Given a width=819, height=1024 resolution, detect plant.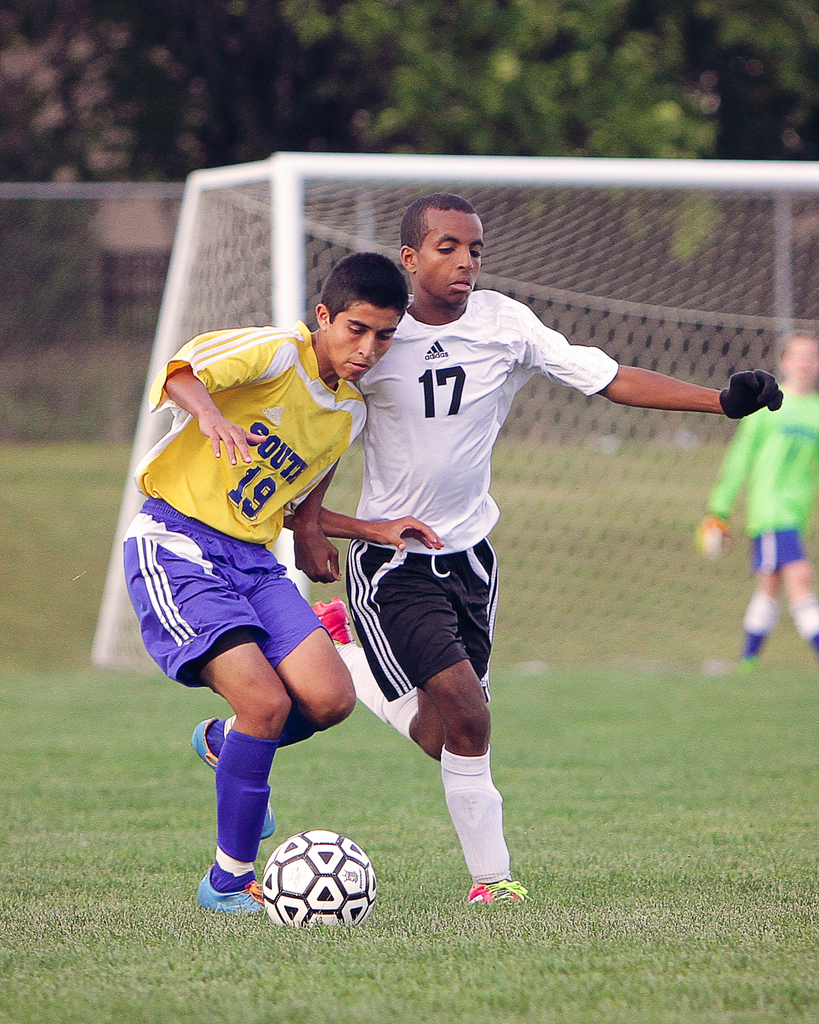
(x1=0, y1=428, x2=818, y2=1023).
